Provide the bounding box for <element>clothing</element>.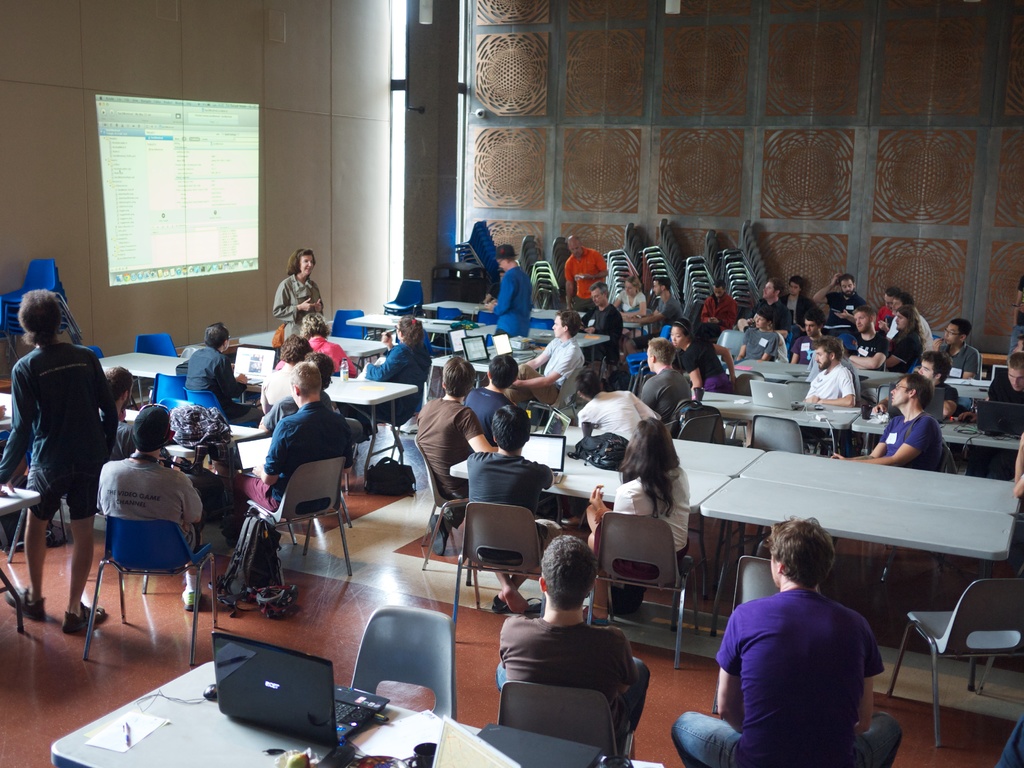
[269, 395, 307, 433].
